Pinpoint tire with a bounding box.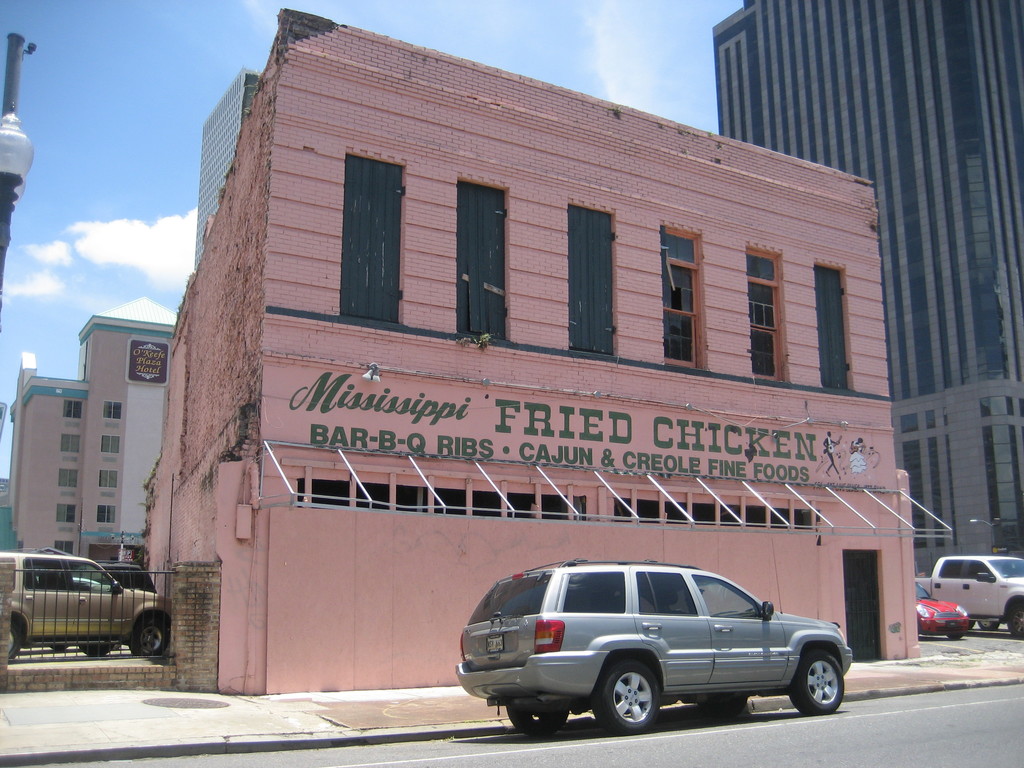
[x1=81, y1=643, x2=112, y2=657].
